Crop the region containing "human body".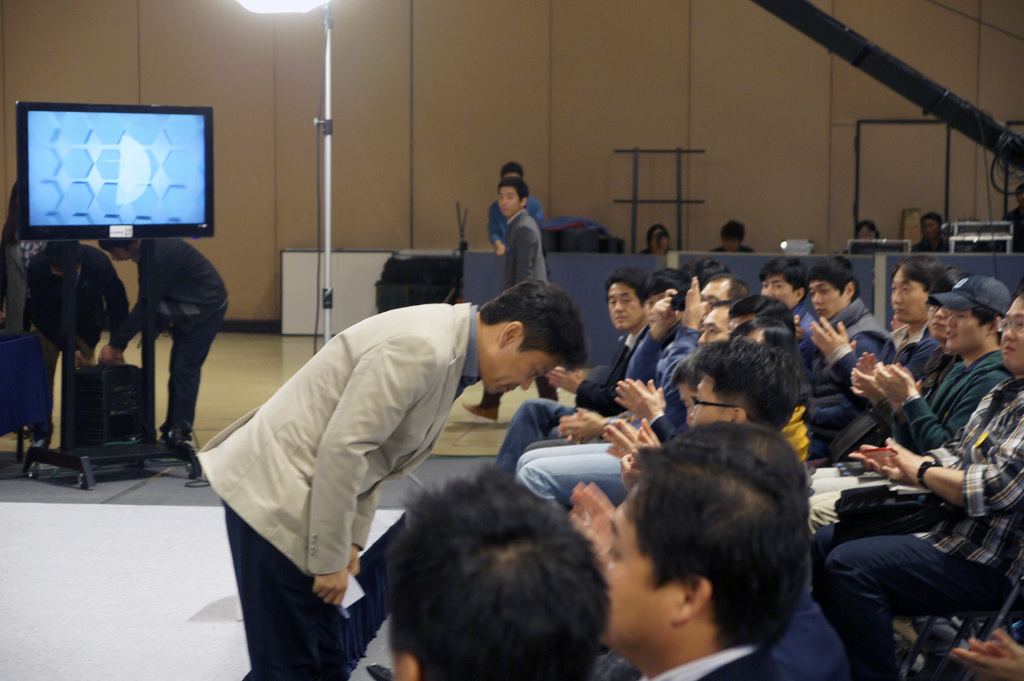
Crop region: (712, 221, 751, 252).
